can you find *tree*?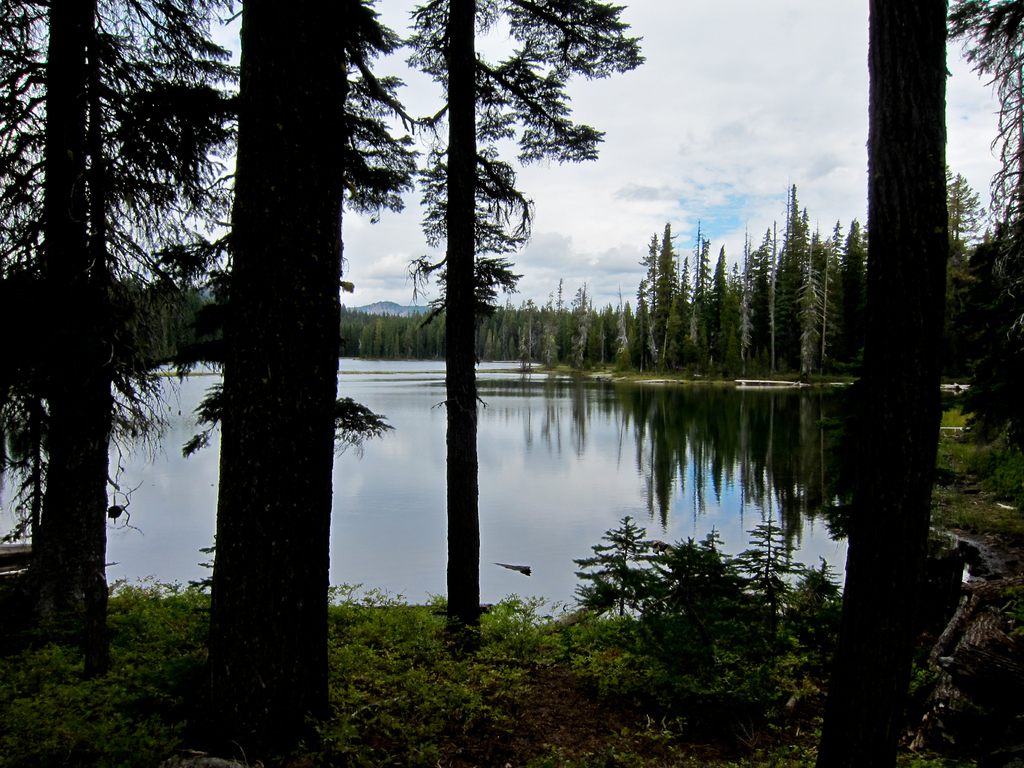
Yes, bounding box: l=944, t=157, r=986, b=262.
